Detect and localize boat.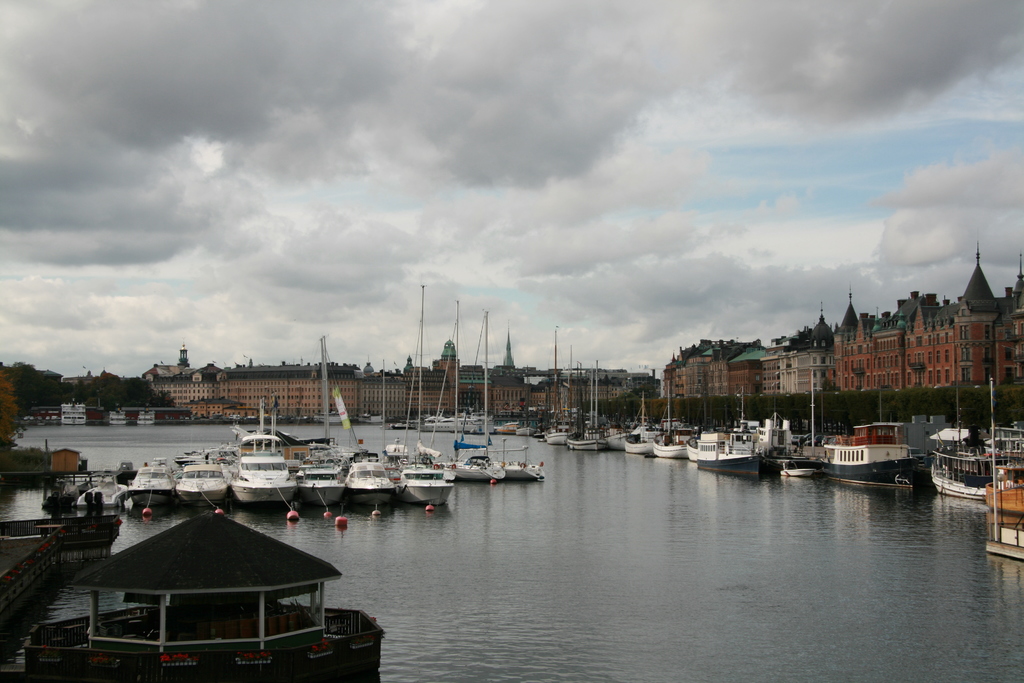
Localized at 348/445/404/519.
